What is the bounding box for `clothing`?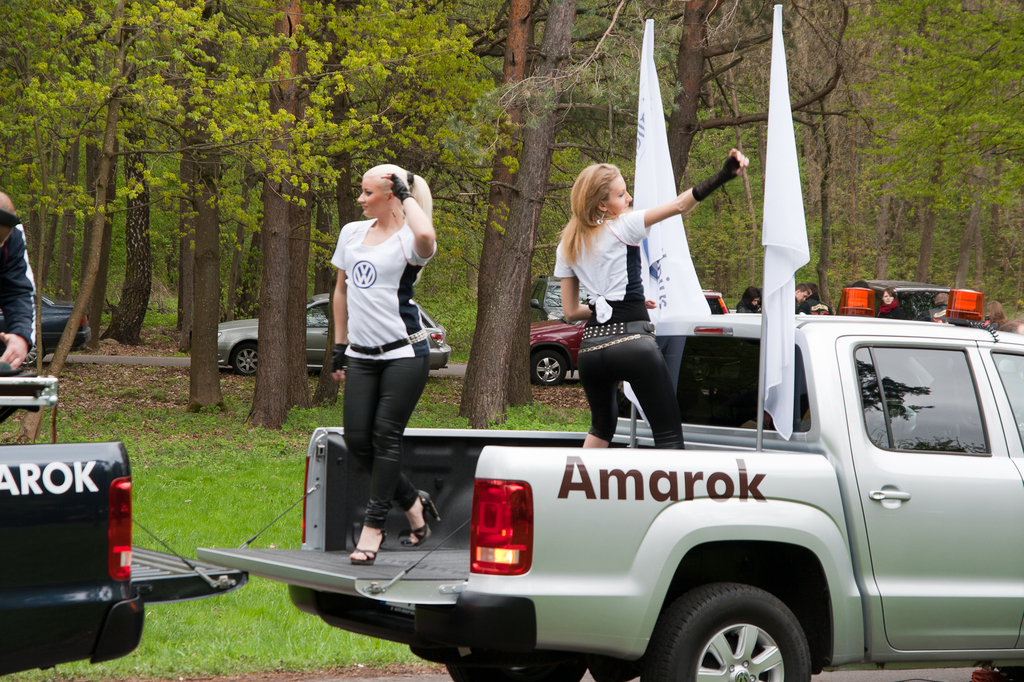
739/296/755/315.
